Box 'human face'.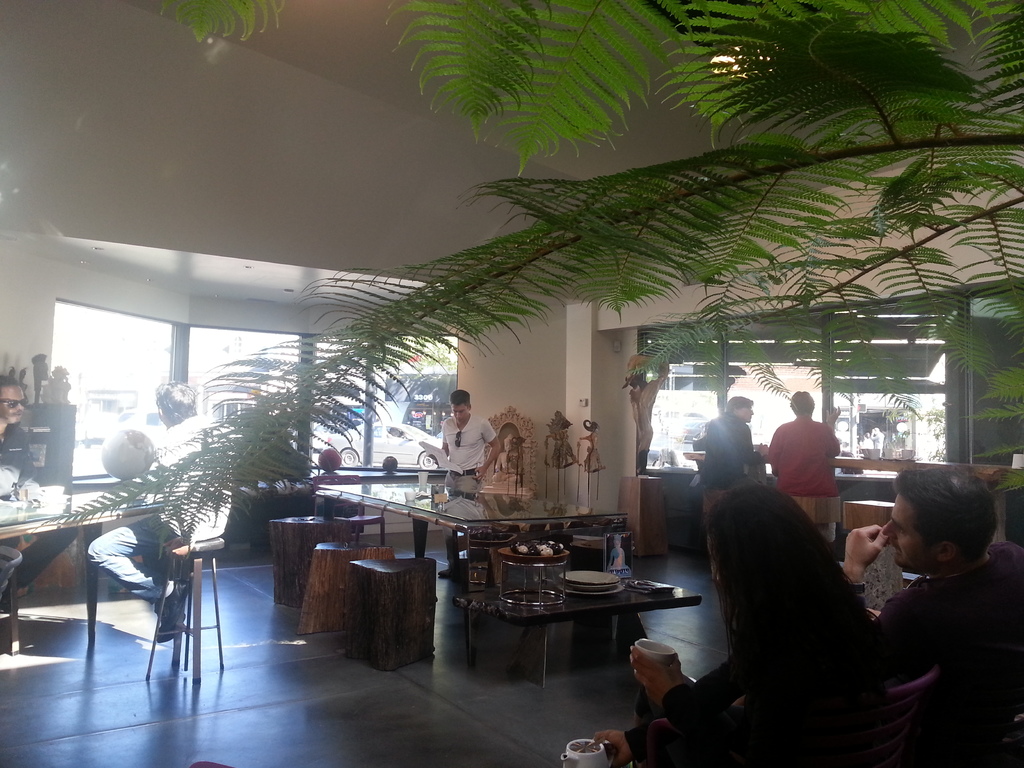
pyautogui.locateOnScreen(883, 500, 918, 572).
